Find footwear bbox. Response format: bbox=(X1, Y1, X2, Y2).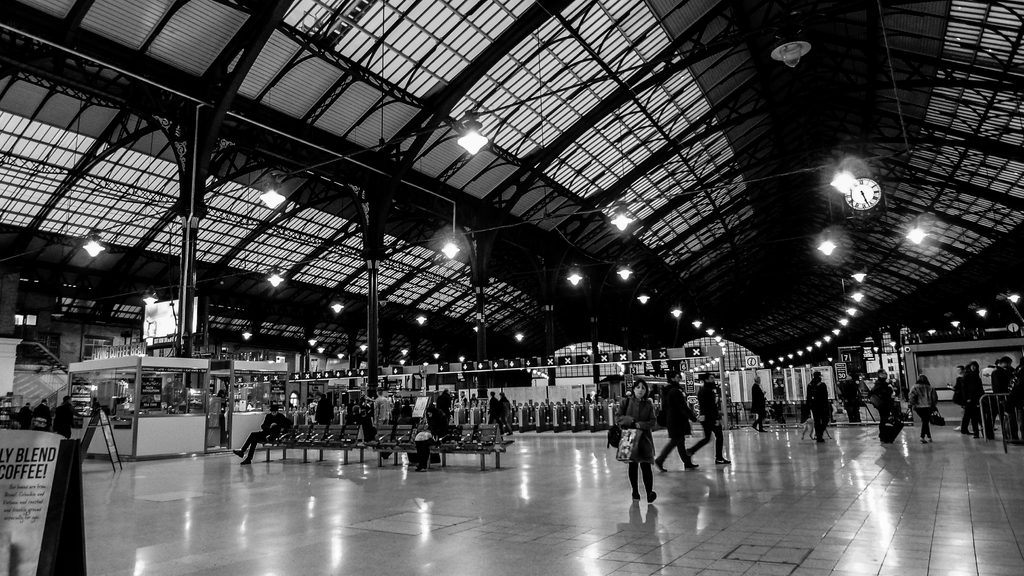
bbox=(654, 457, 669, 475).
